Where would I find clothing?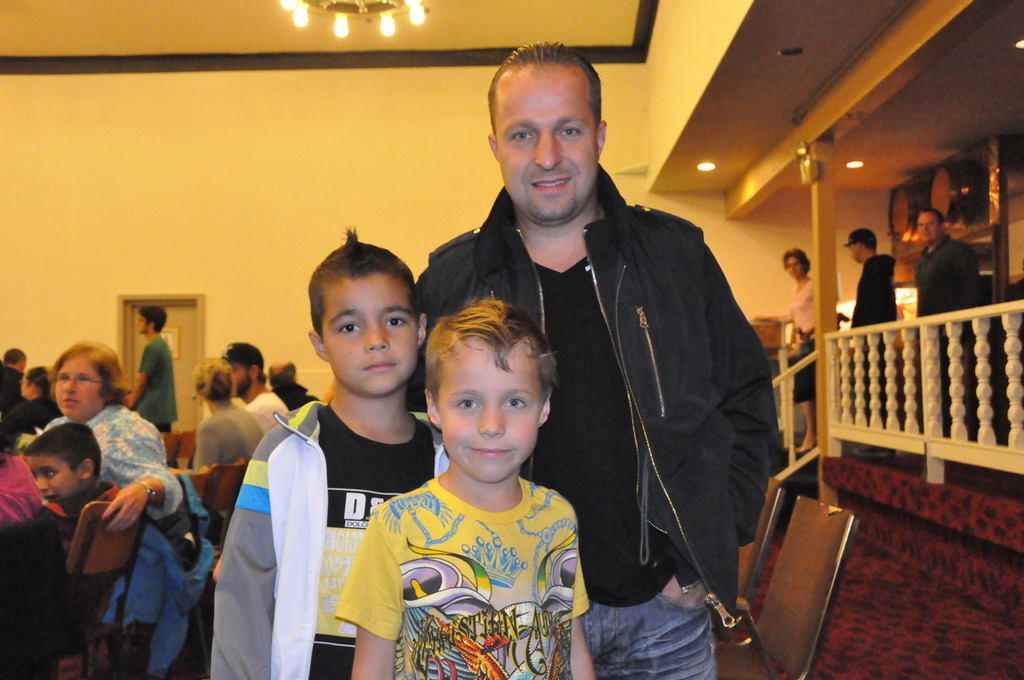
At l=330, t=473, r=592, b=679.
